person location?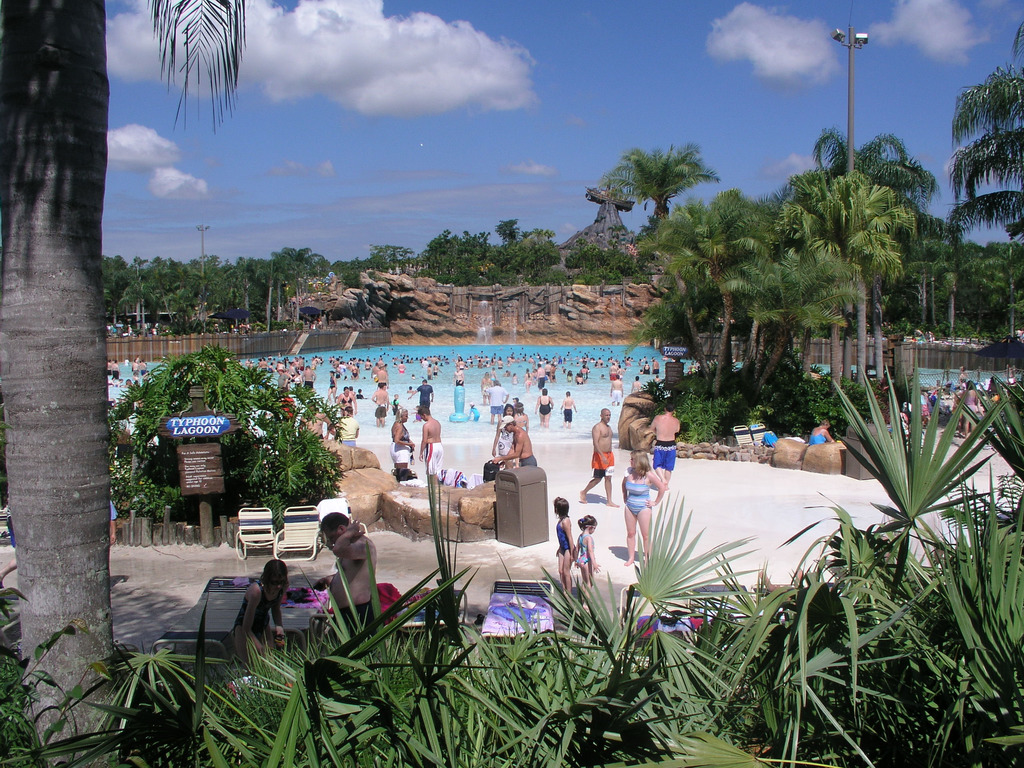
bbox=[480, 371, 493, 406]
